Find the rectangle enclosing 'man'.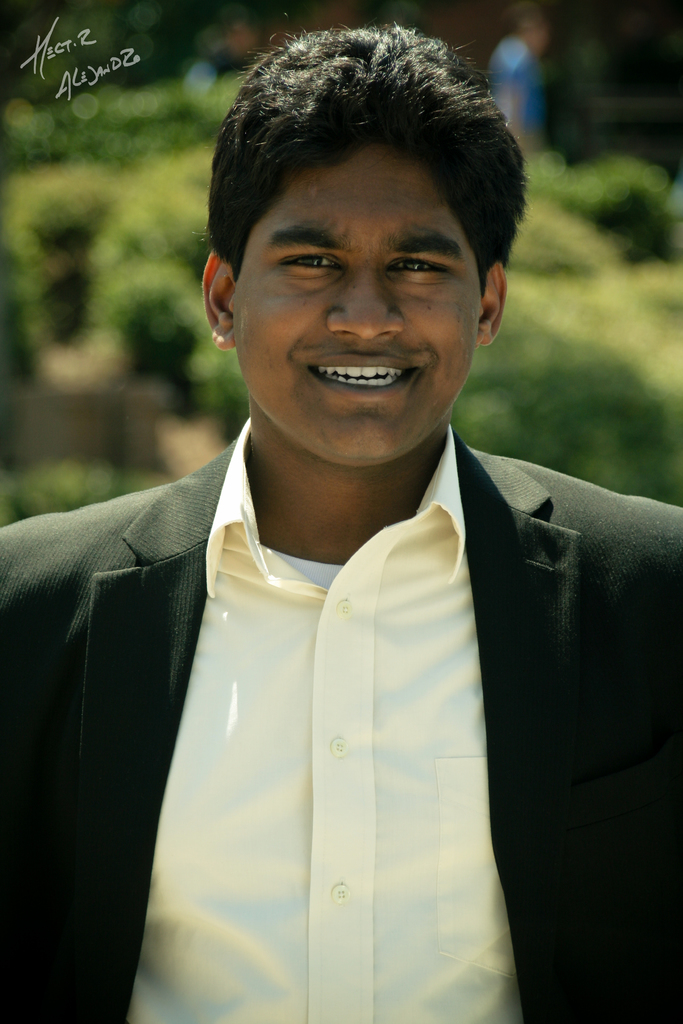
Rect(30, 41, 661, 997).
